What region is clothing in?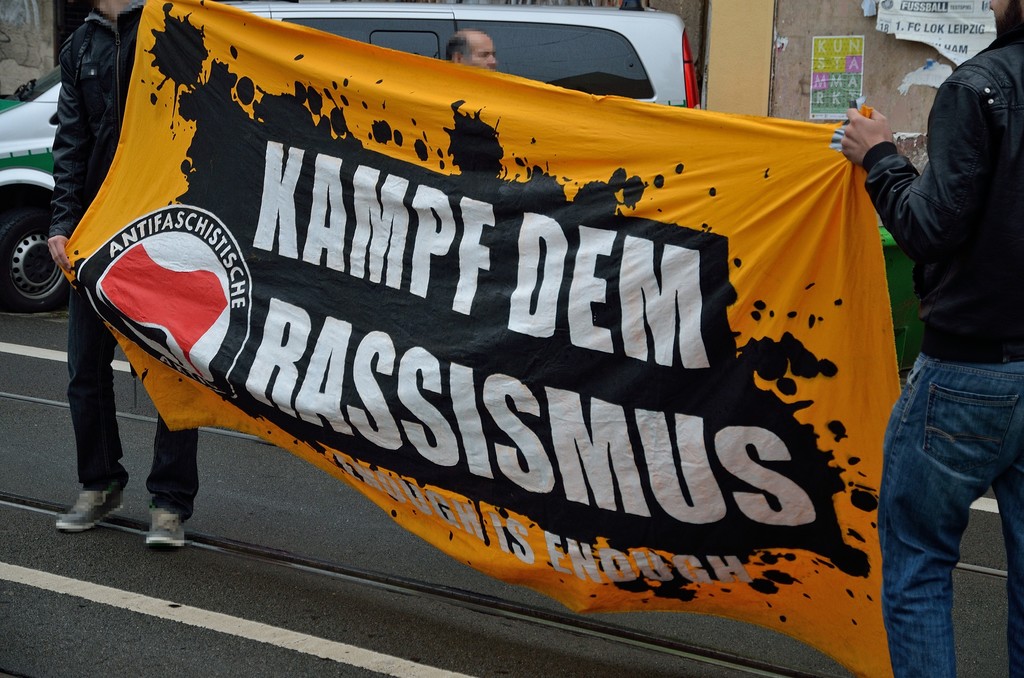
x1=49 y1=0 x2=200 y2=520.
